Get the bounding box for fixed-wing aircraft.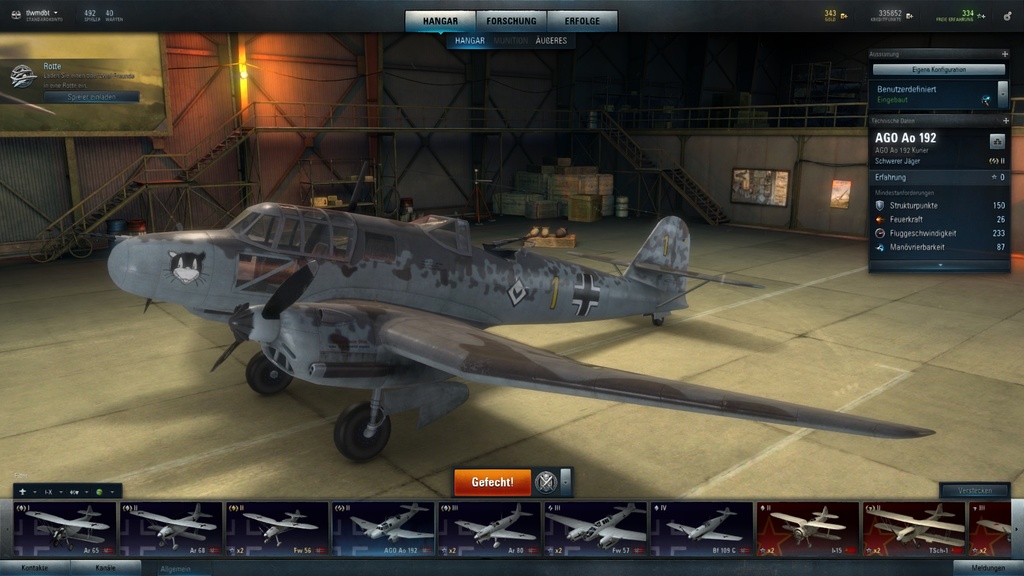
l=109, t=186, r=939, b=470.
